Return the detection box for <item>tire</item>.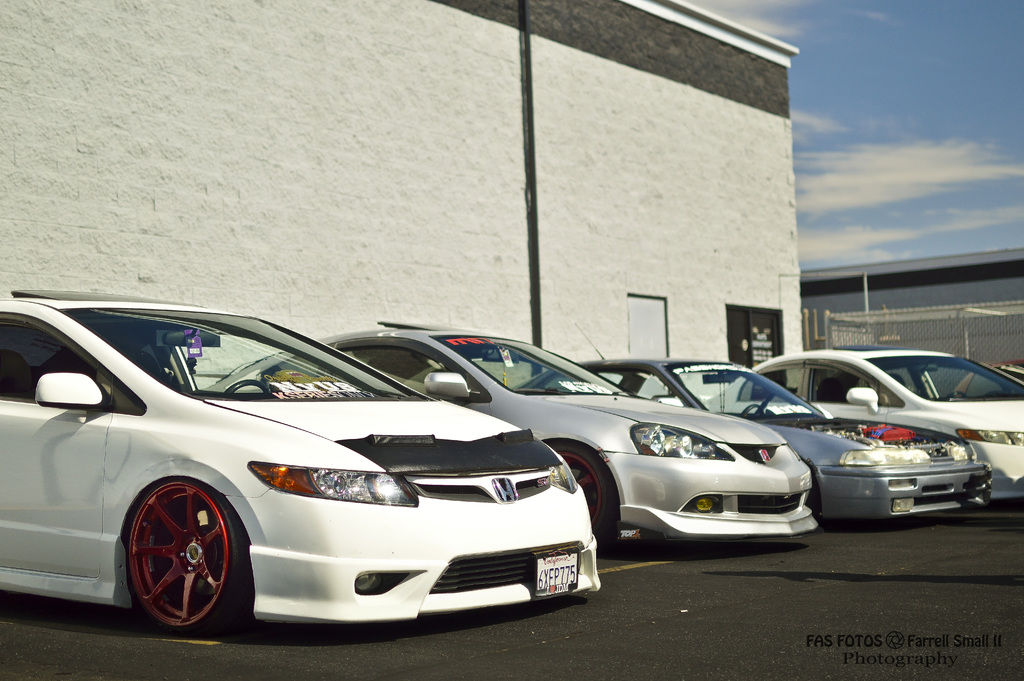
544, 438, 619, 549.
